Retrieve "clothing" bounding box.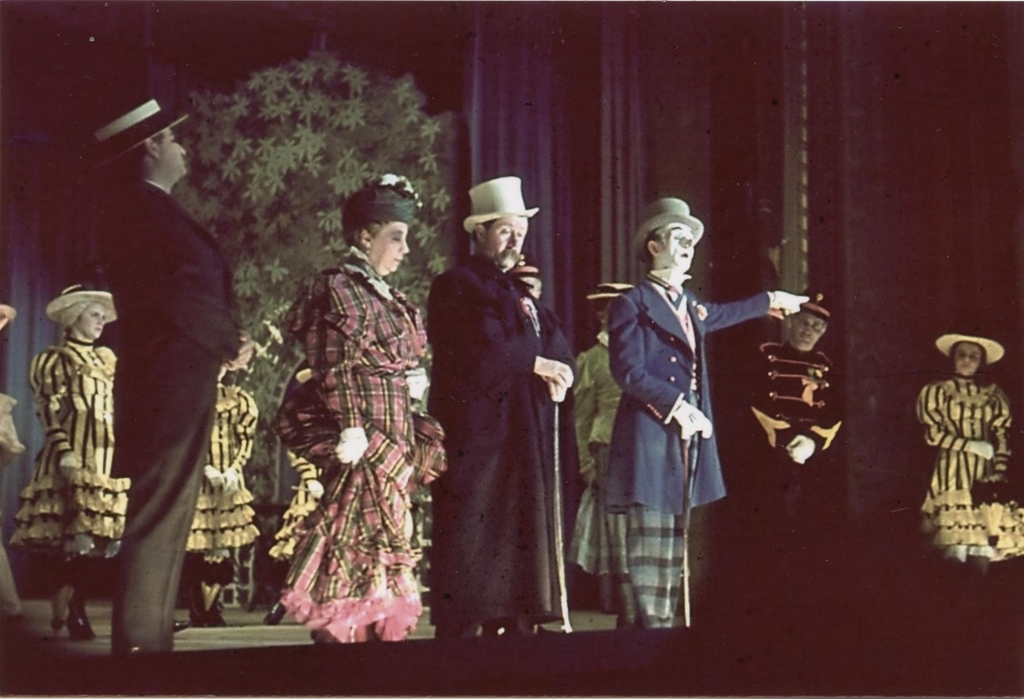
Bounding box: [x1=608, y1=267, x2=771, y2=511].
